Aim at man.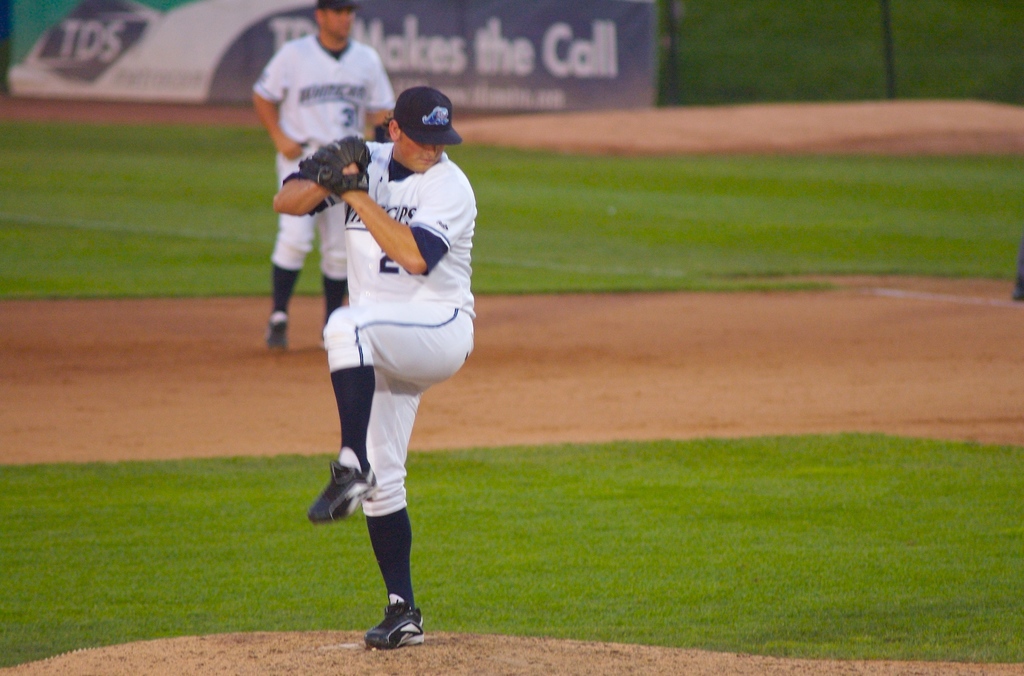
Aimed at box=[264, 0, 397, 351].
